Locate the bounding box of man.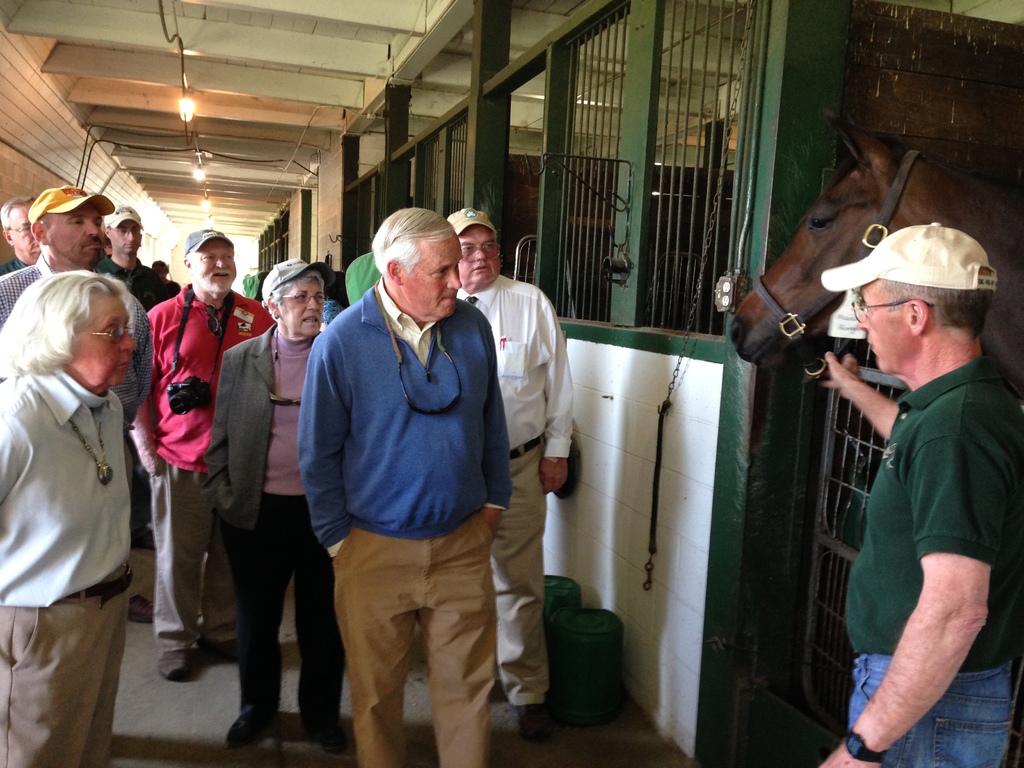
Bounding box: rect(136, 257, 141, 264).
